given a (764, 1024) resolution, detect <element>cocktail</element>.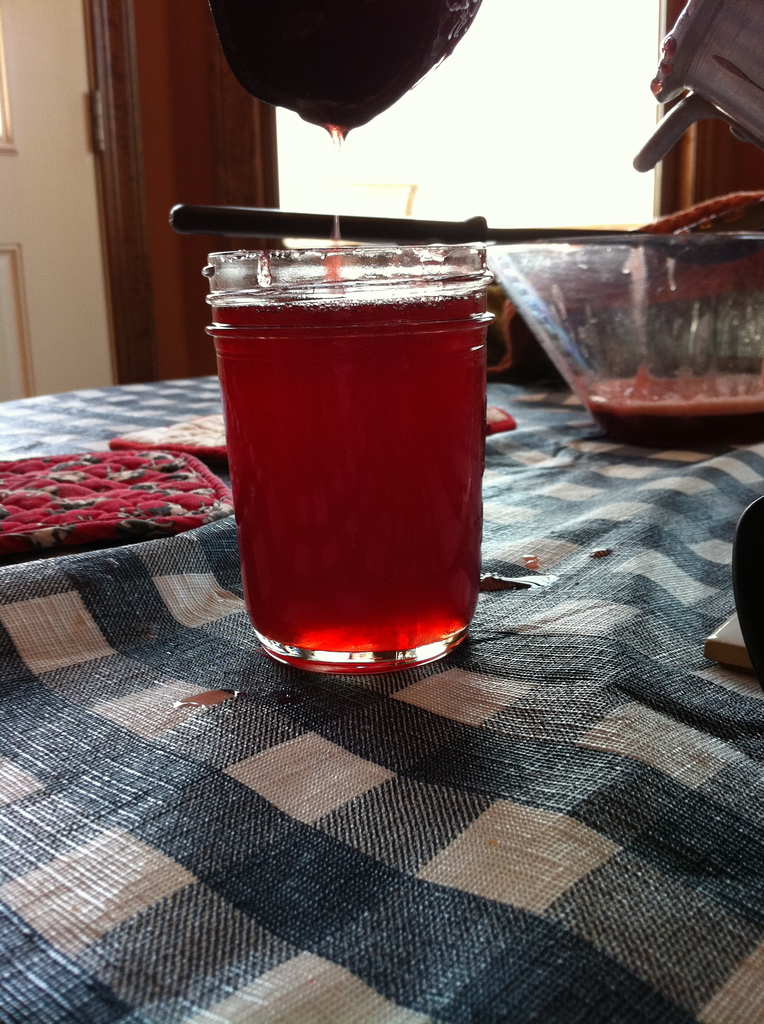
locate(219, 178, 501, 662).
